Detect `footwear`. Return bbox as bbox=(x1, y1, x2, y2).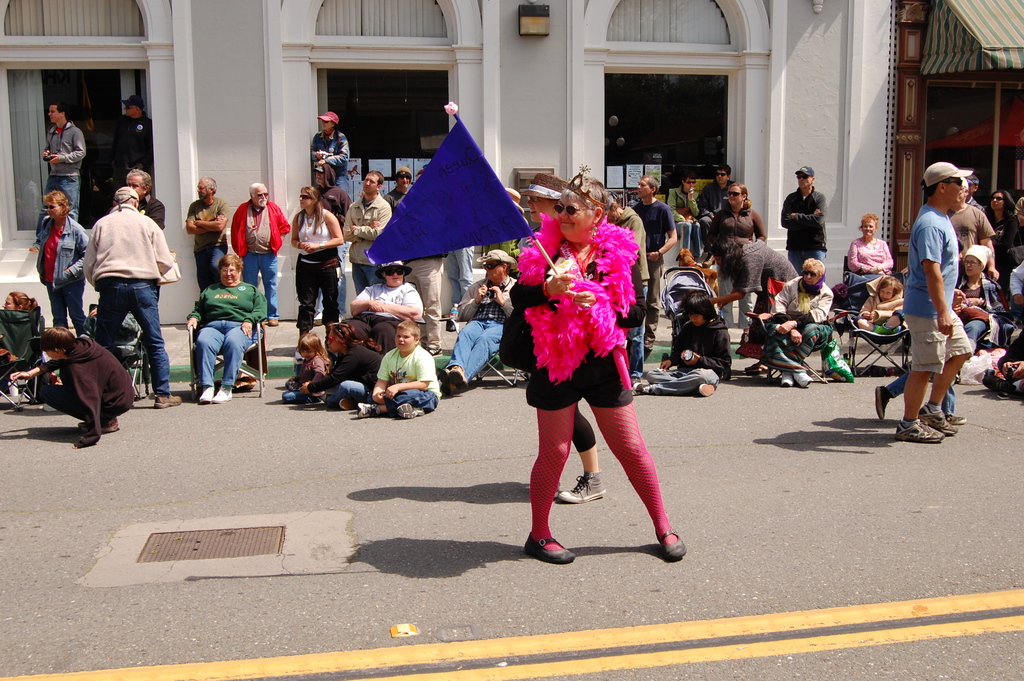
bbox=(943, 413, 963, 427).
